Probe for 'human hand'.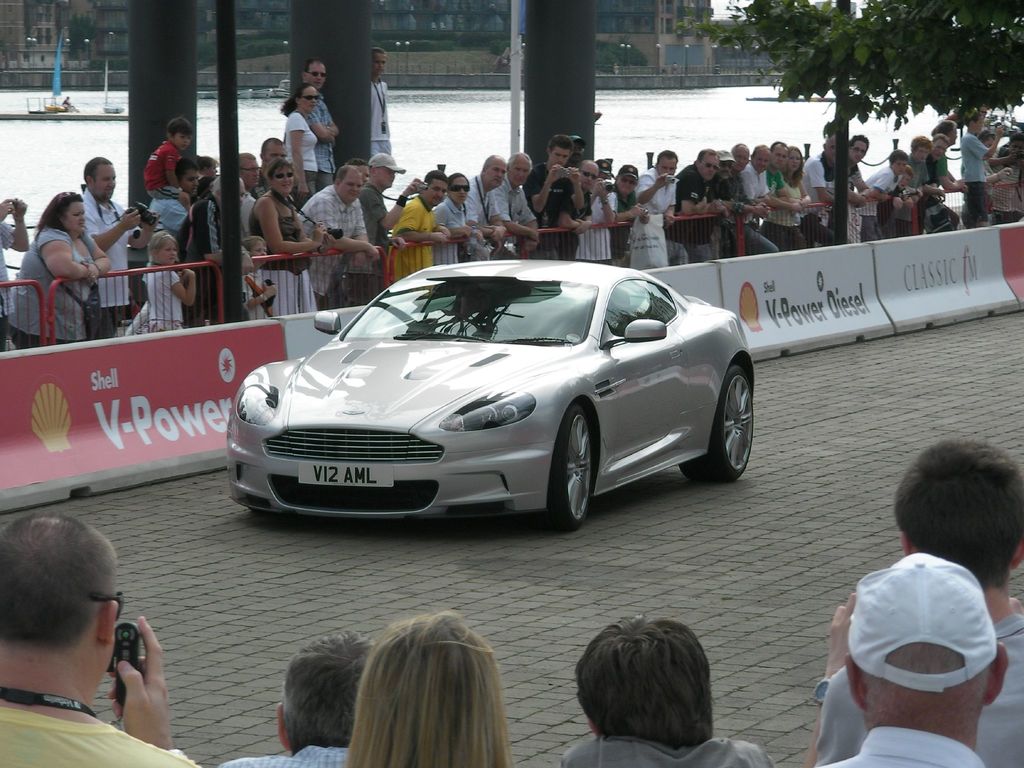
Probe result: <bbox>545, 164, 564, 187</bbox>.
